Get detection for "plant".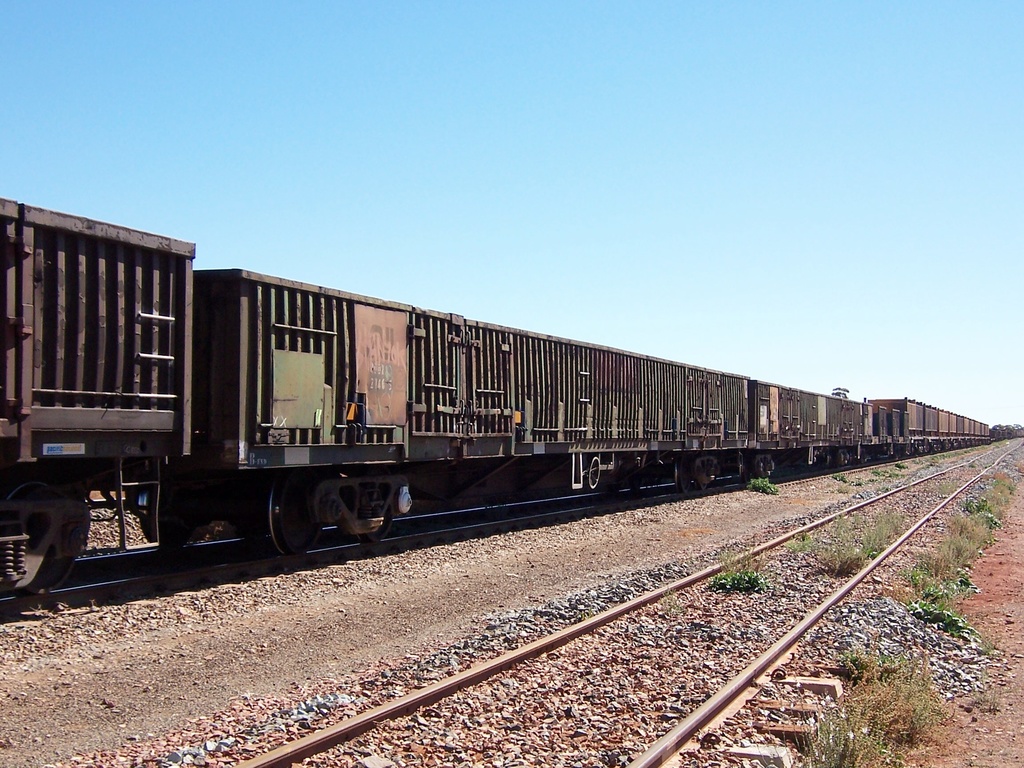
Detection: bbox=(710, 570, 763, 597).
